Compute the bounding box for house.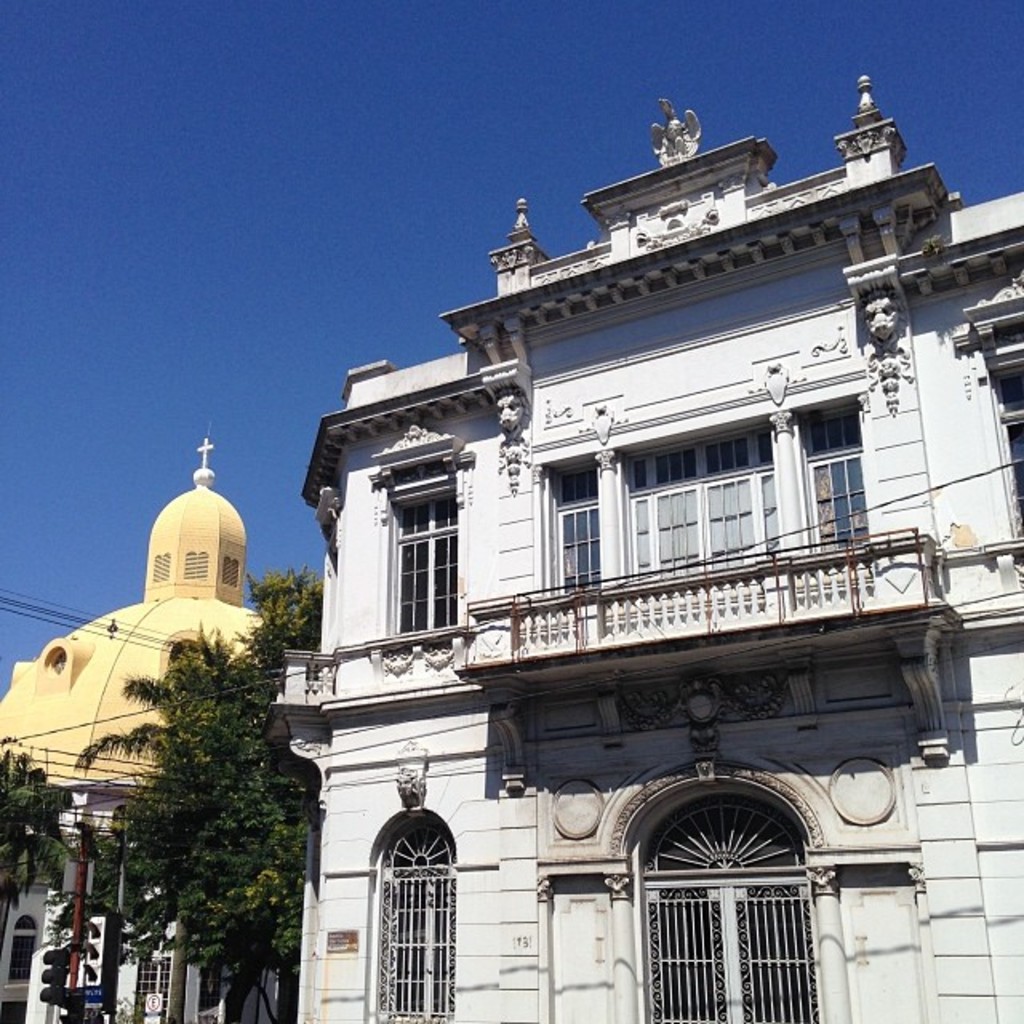
[x1=178, y1=70, x2=1023, y2=992].
